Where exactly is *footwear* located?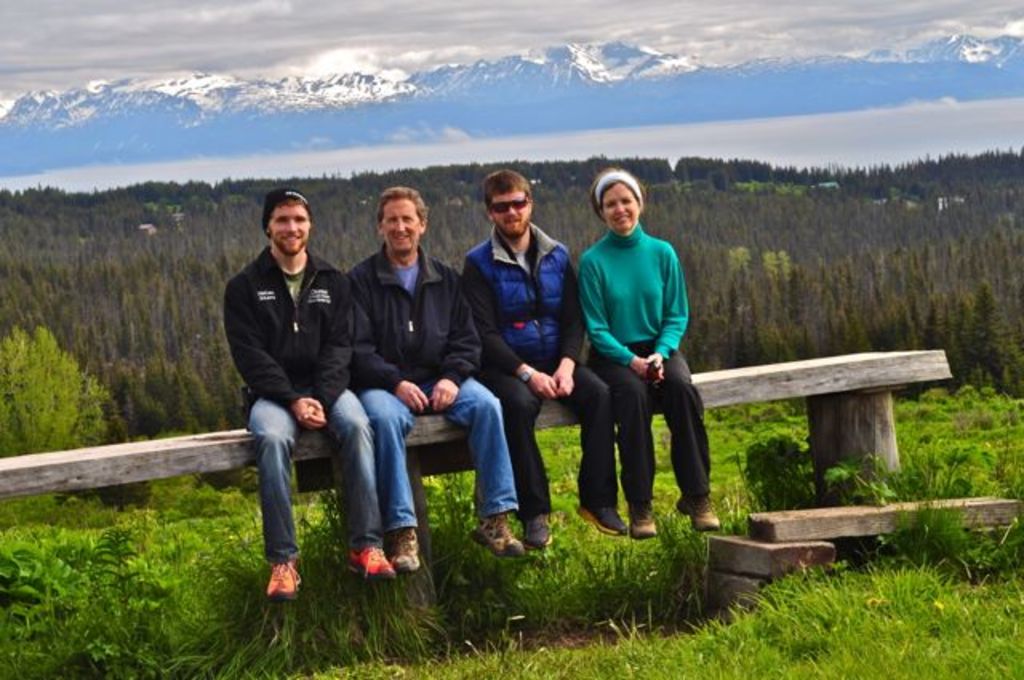
Its bounding box is detection(586, 501, 629, 538).
